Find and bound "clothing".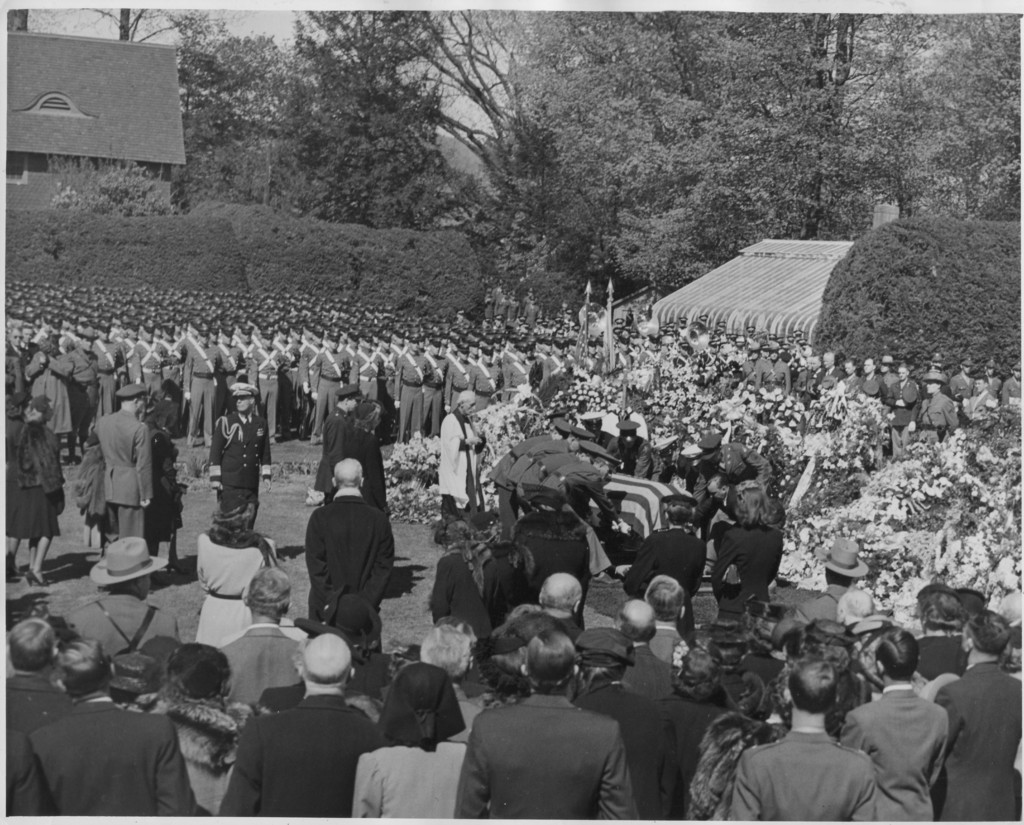
Bound: (x1=834, y1=678, x2=957, y2=824).
